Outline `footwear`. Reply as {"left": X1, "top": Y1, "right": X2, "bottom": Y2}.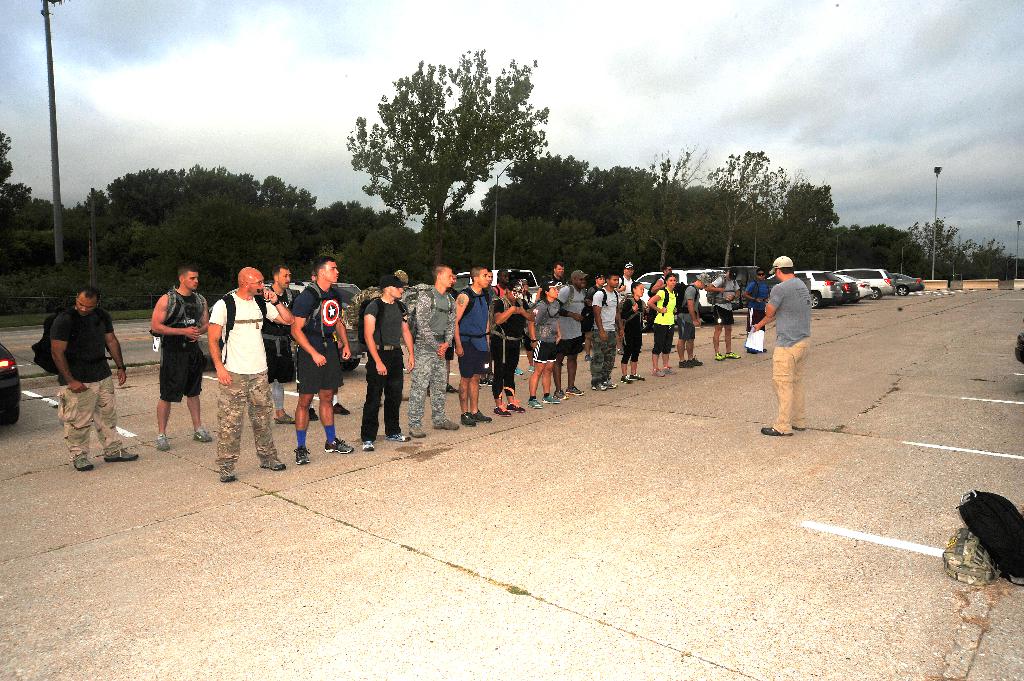
{"left": 616, "top": 347, "right": 625, "bottom": 357}.
